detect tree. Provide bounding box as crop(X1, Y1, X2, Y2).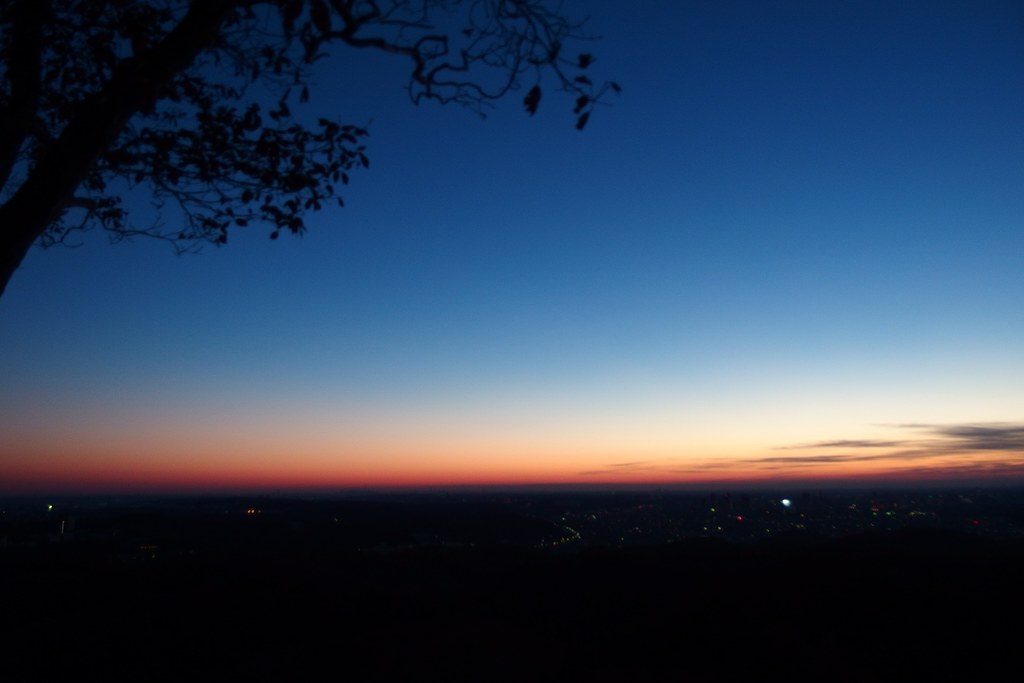
crop(8, 35, 538, 304).
